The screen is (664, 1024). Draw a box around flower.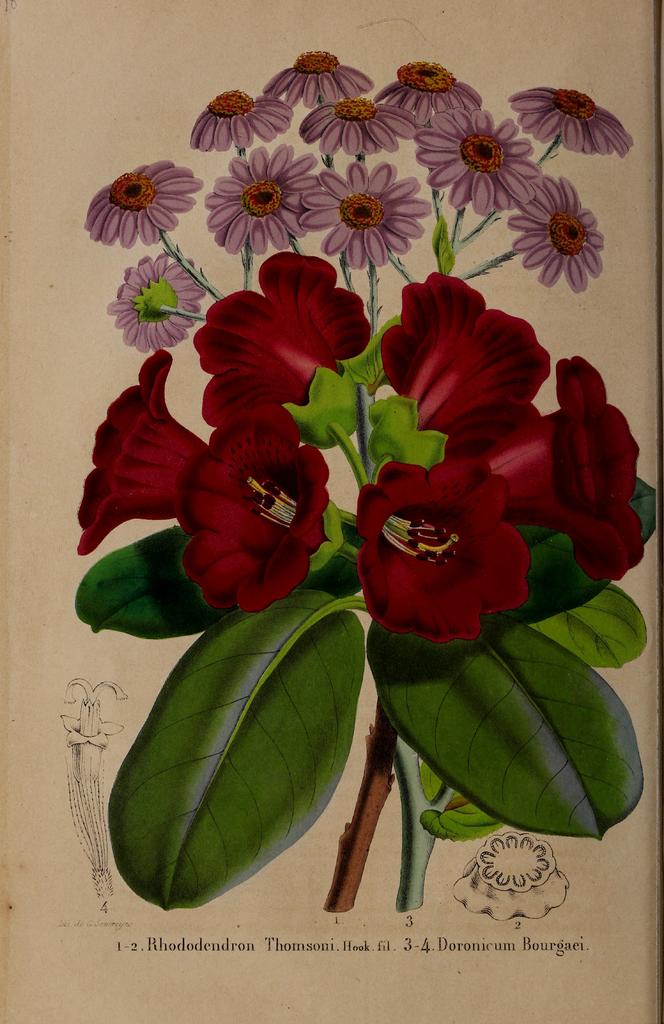
region(370, 60, 484, 121).
